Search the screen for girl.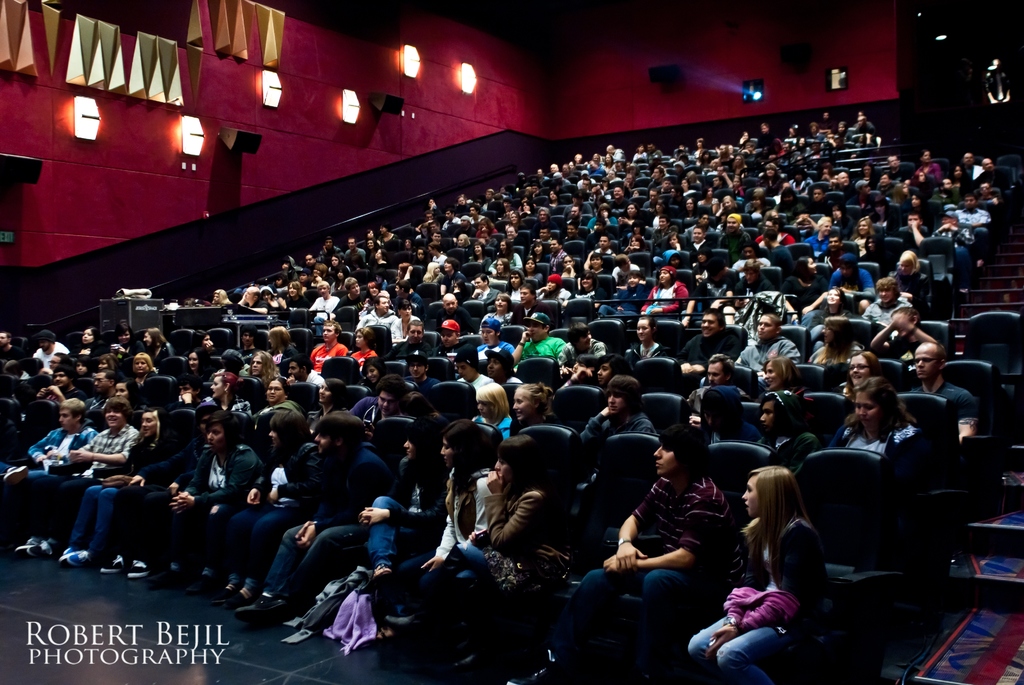
Found at region(451, 232, 468, 248).
